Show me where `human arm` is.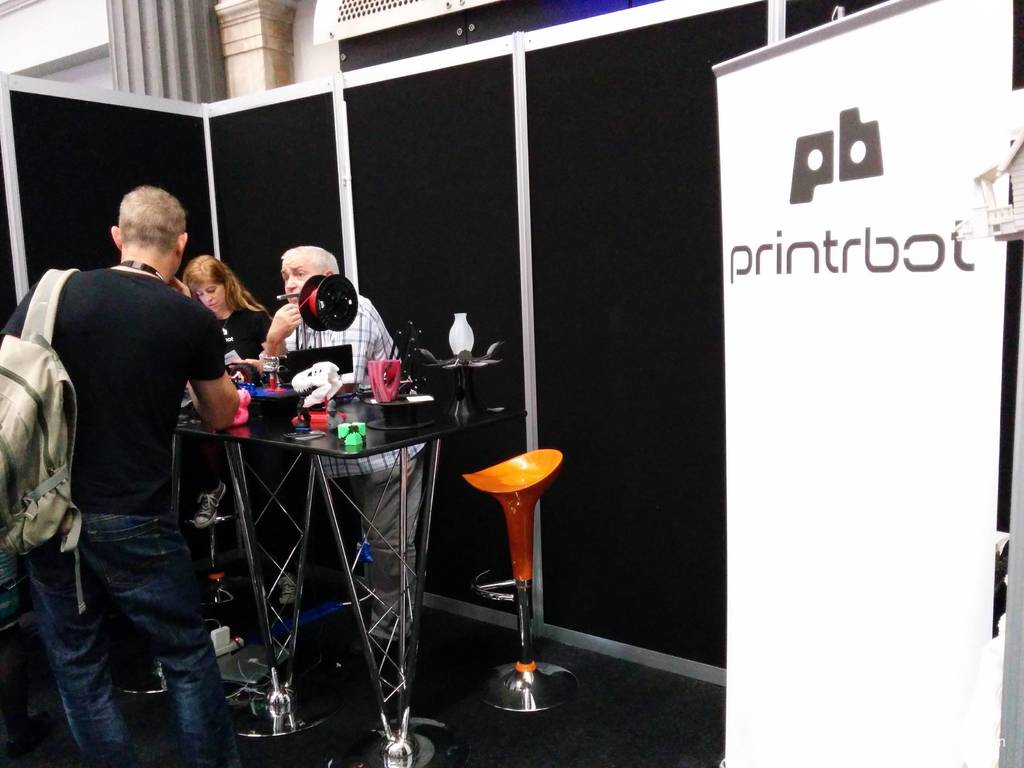
`human arm` is at <bbox>260, 315, 288, 360</bbox>.
